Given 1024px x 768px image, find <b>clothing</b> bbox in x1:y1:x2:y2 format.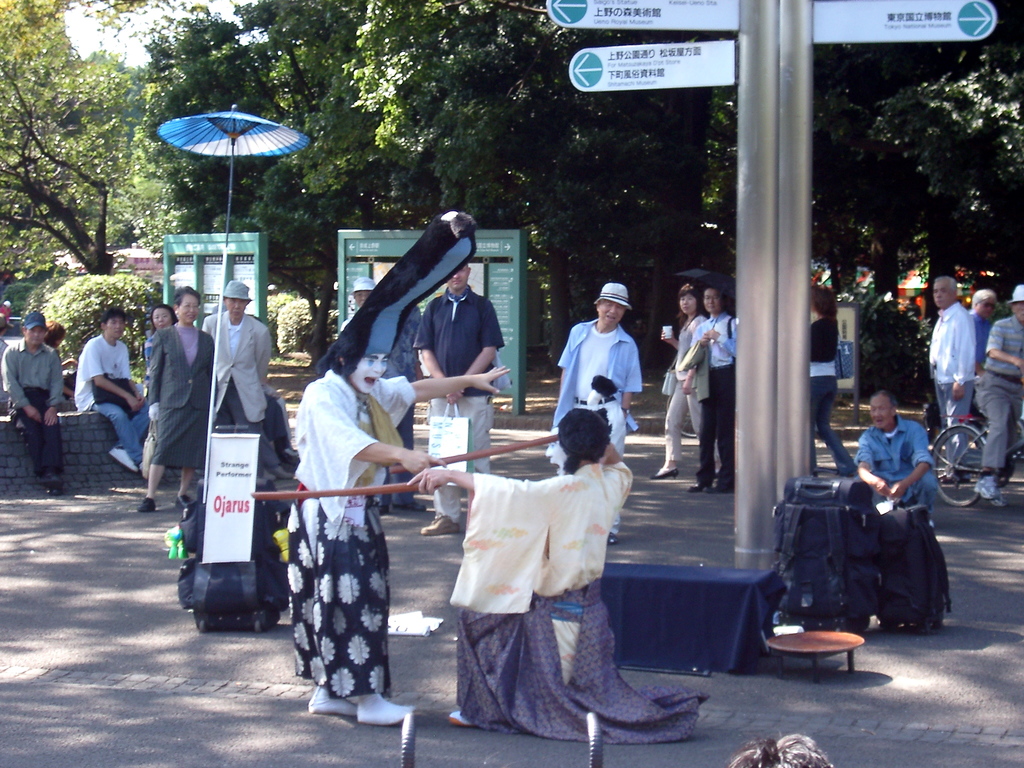
144:324:218:467.
